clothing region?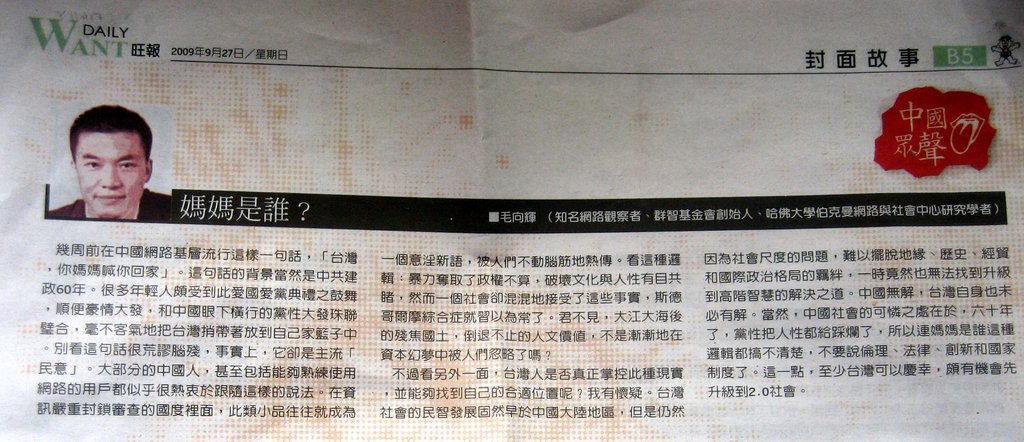
l=46, t=193, r=189, b=228
